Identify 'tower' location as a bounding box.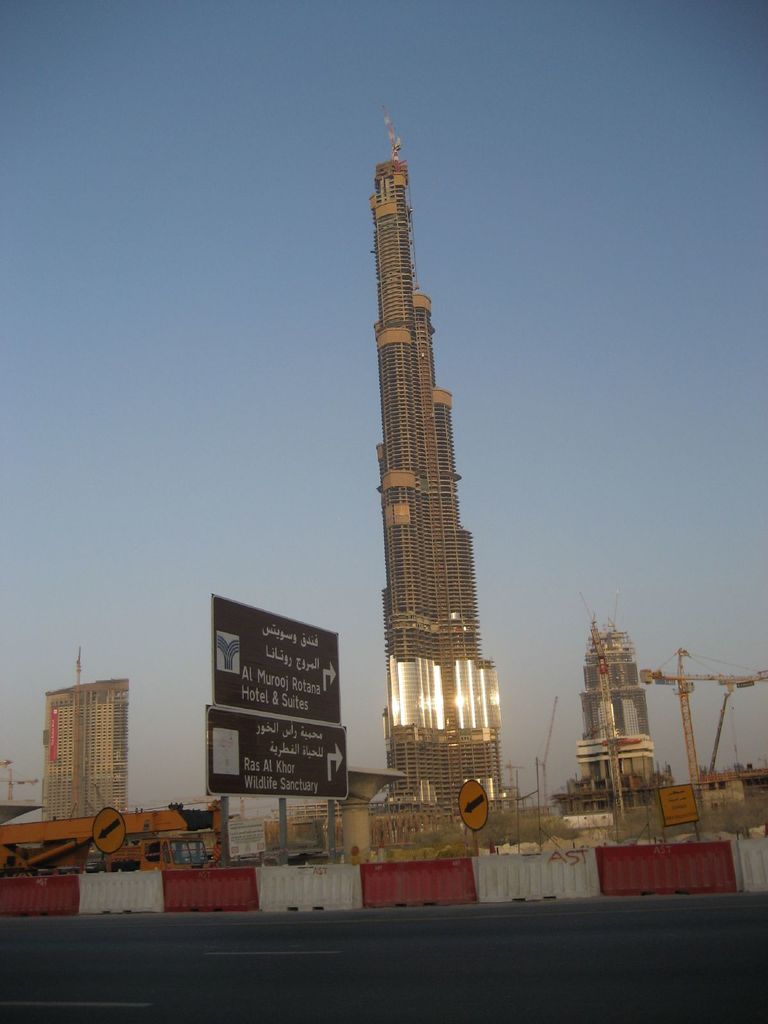
box=[337, 104, 522, 840].
